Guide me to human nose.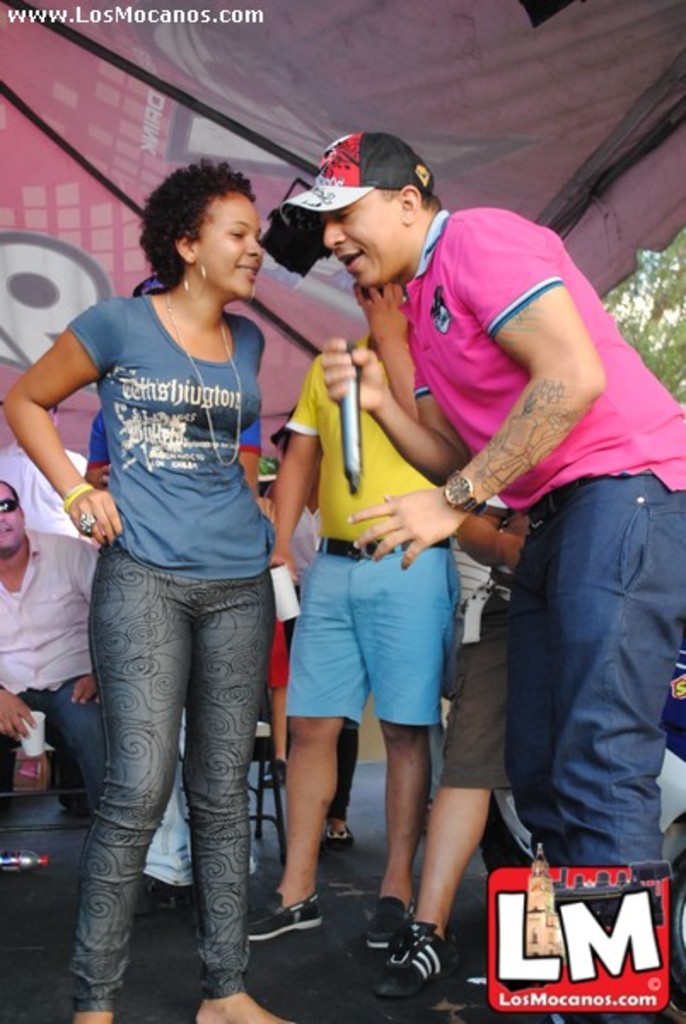
Guidance: (324, 218, 350, 247).
